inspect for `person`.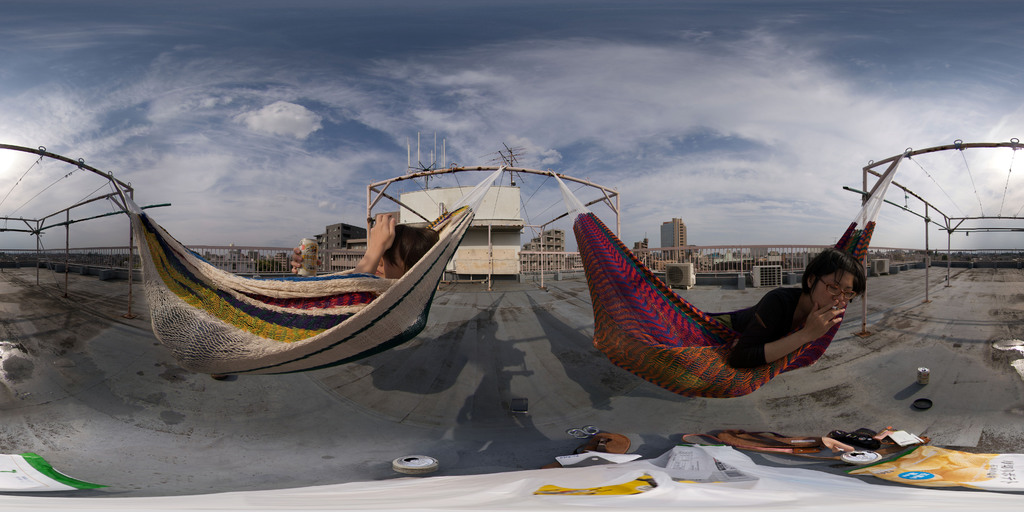
Inspection: {"left": 288, "top": 209, "right": 436, "bottom": 281}.
